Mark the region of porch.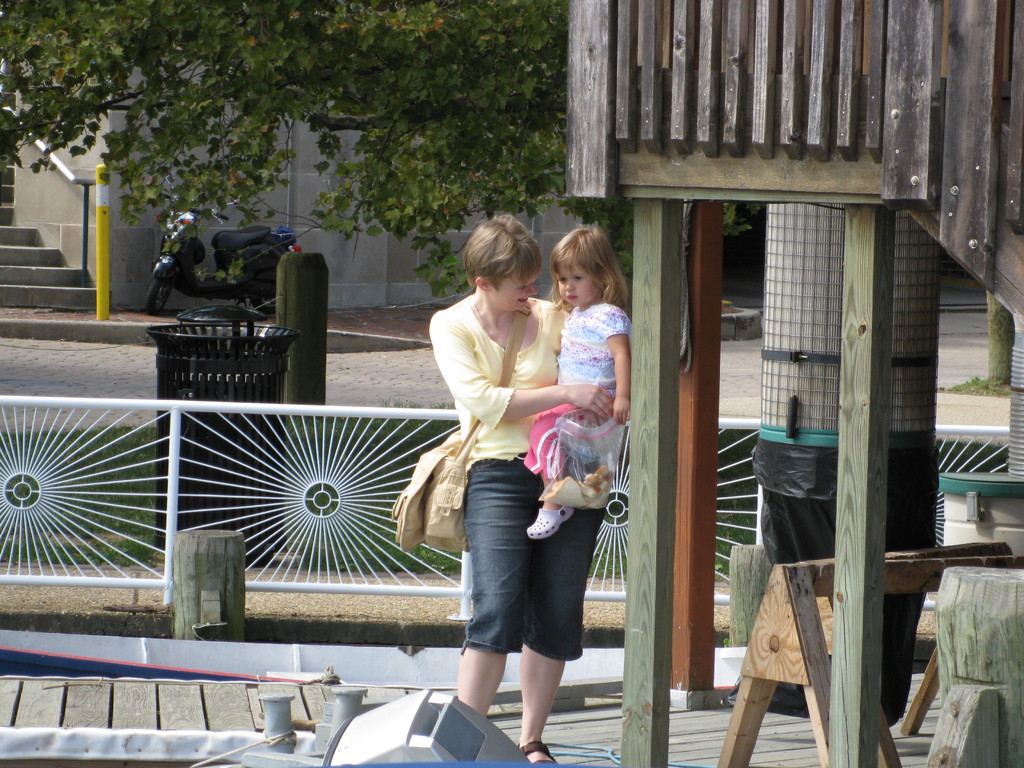
Region: region(570, 0, 1023, 324).
